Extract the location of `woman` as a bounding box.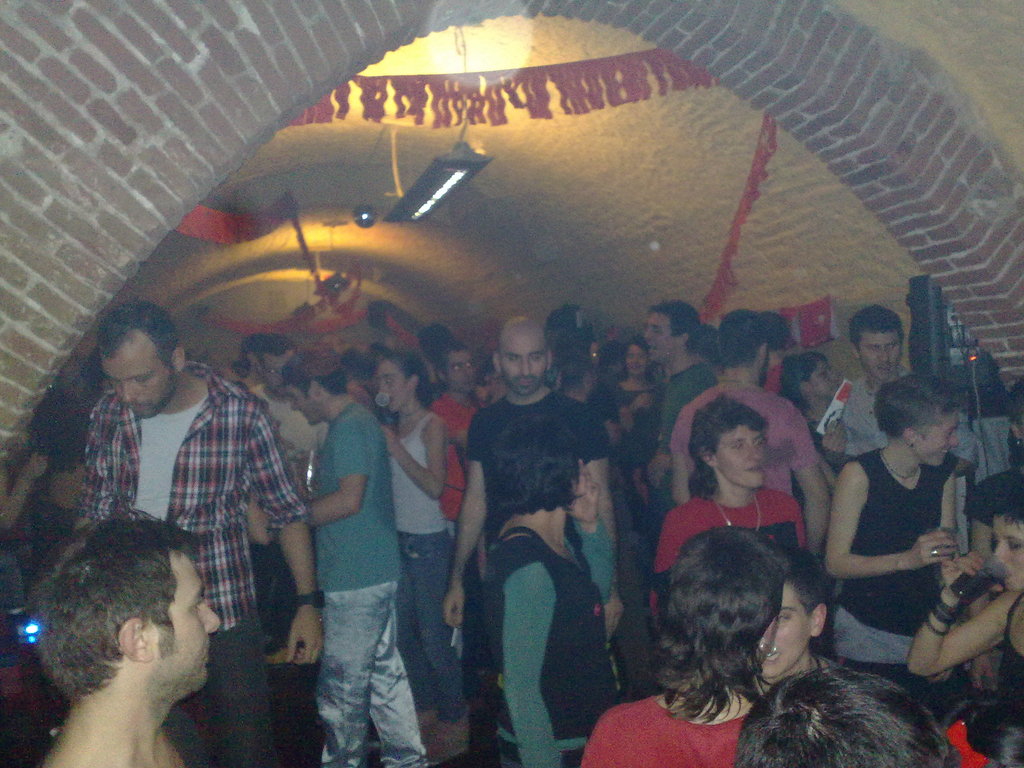
{"left": 370, "top": 349, "right": 476, "bottom": 720}.
